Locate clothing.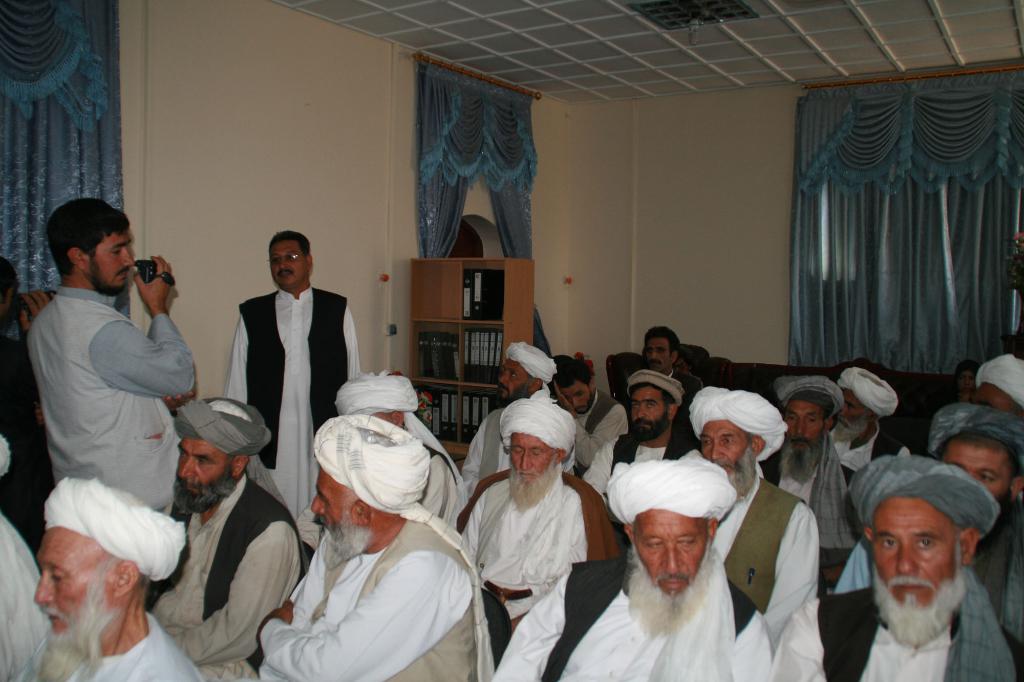
Bounding box: bbox(460, 464, 614, 628).
